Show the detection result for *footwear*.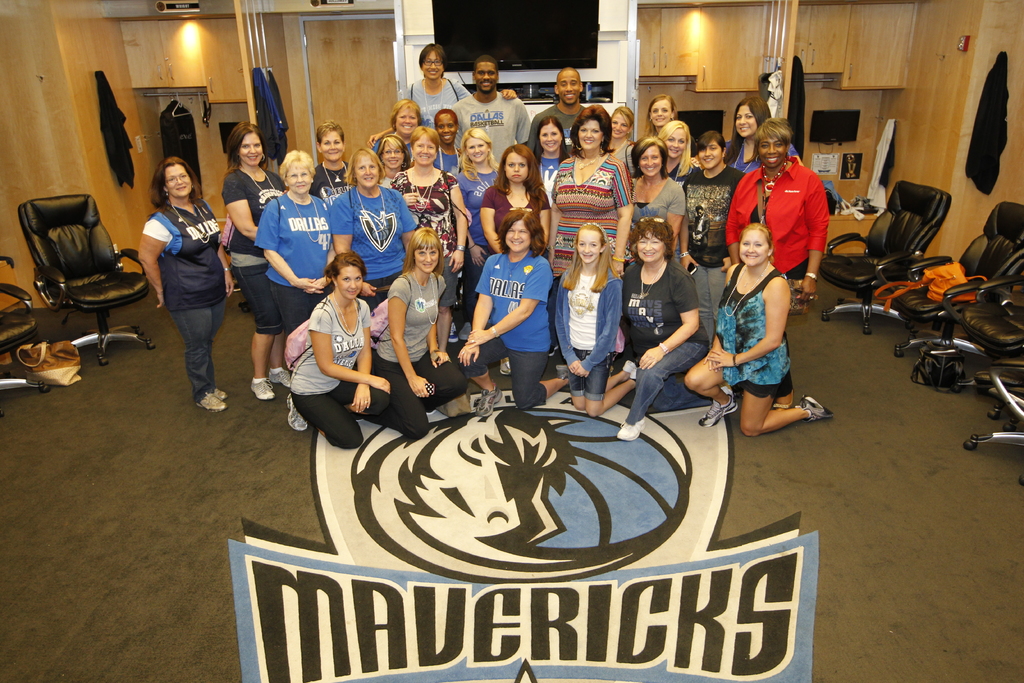
rect(197, 392, 225, 409).
